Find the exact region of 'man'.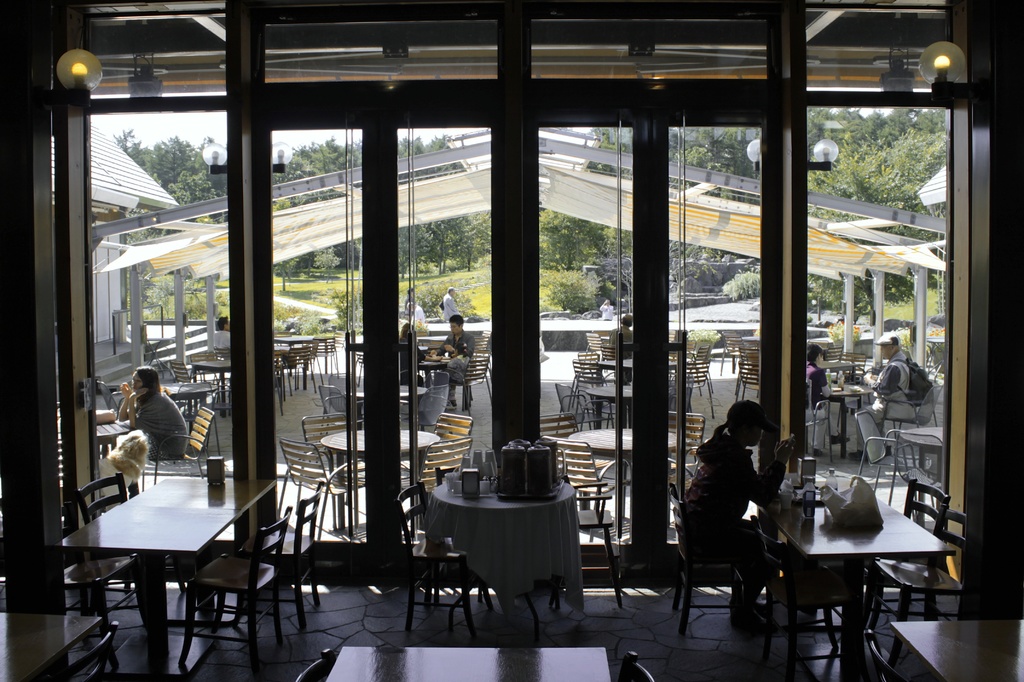
Exact region: [441,287,466,319].
